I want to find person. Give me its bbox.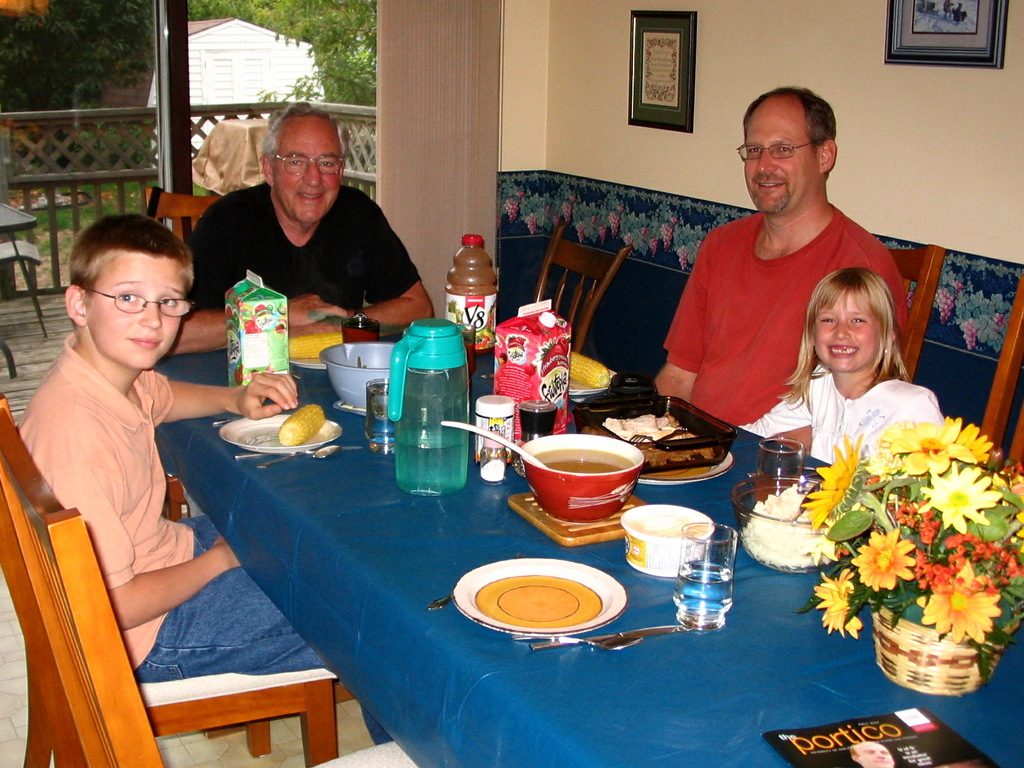
(6, 205, 340, 692).
